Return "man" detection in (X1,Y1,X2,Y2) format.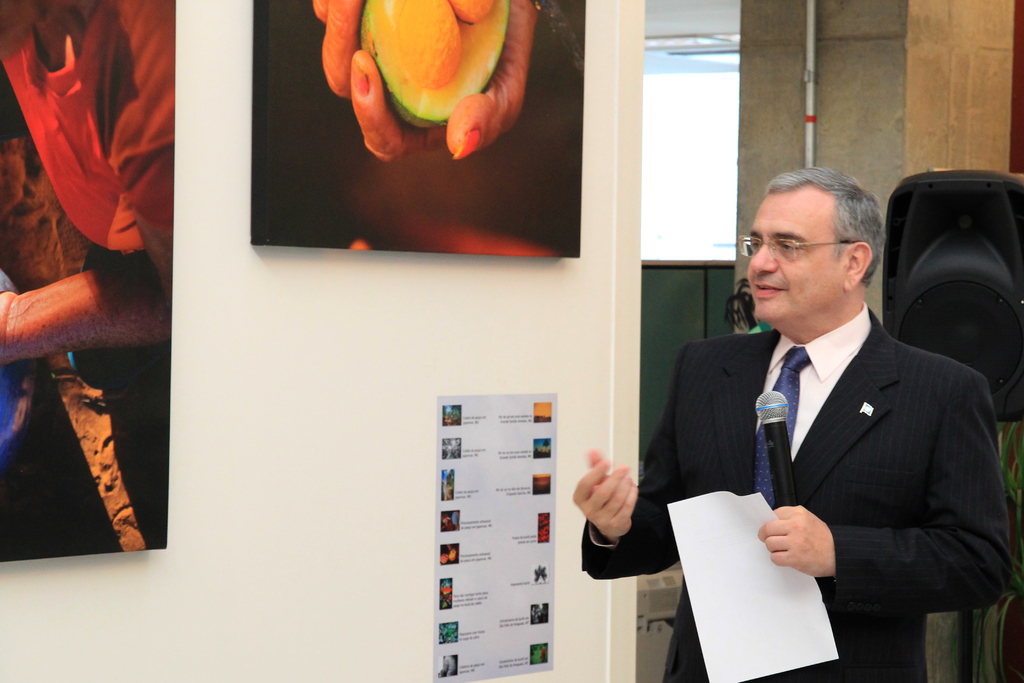
(572,168,1014,682).
